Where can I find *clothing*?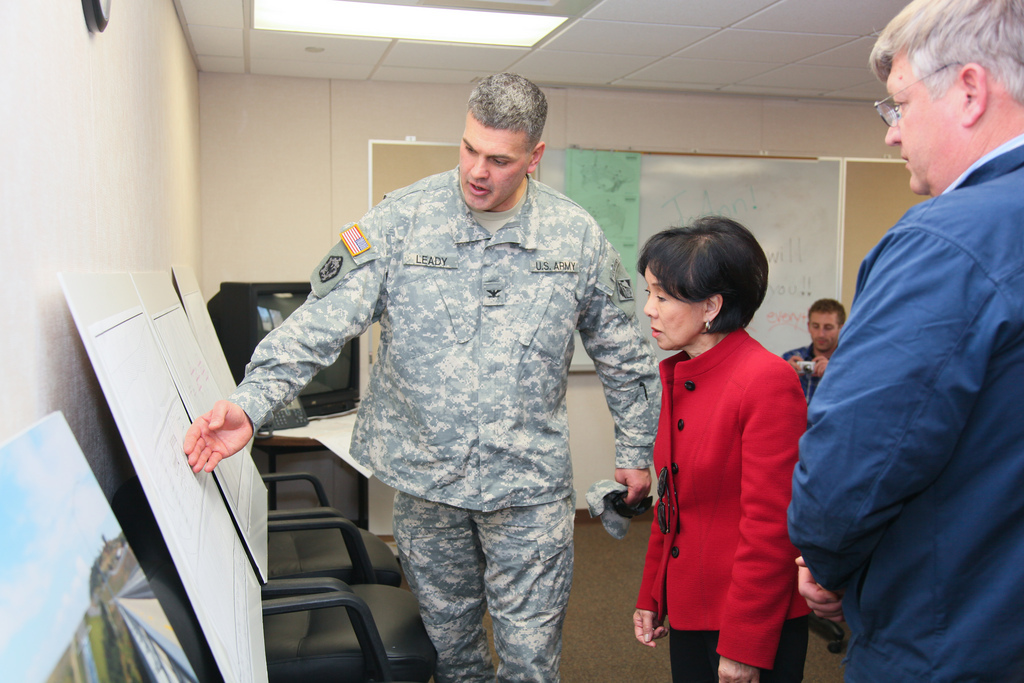
You can find it at <region>788, 128, 1023, 682</region>.
